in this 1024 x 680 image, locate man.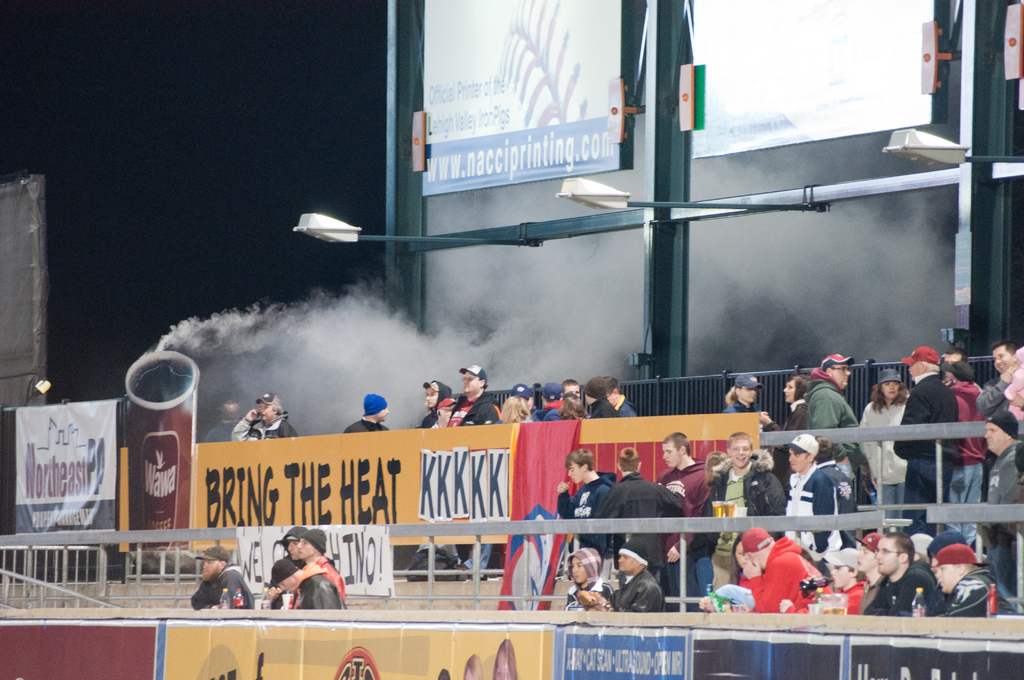
Bounding box: crop(573, 534, 666, 614).
